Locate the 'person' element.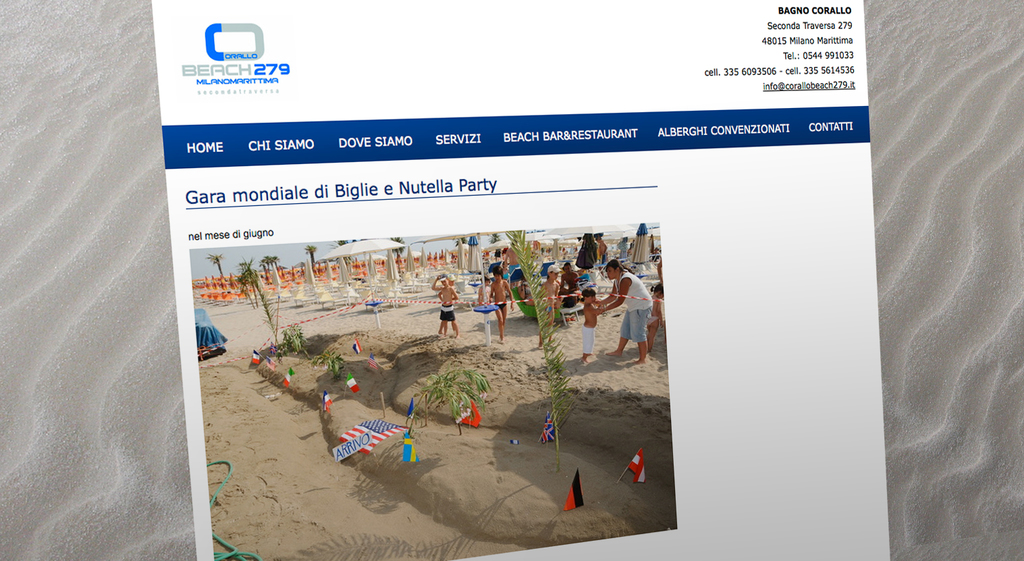
Element bbox: l=436, t=276, r=456, b=290.
